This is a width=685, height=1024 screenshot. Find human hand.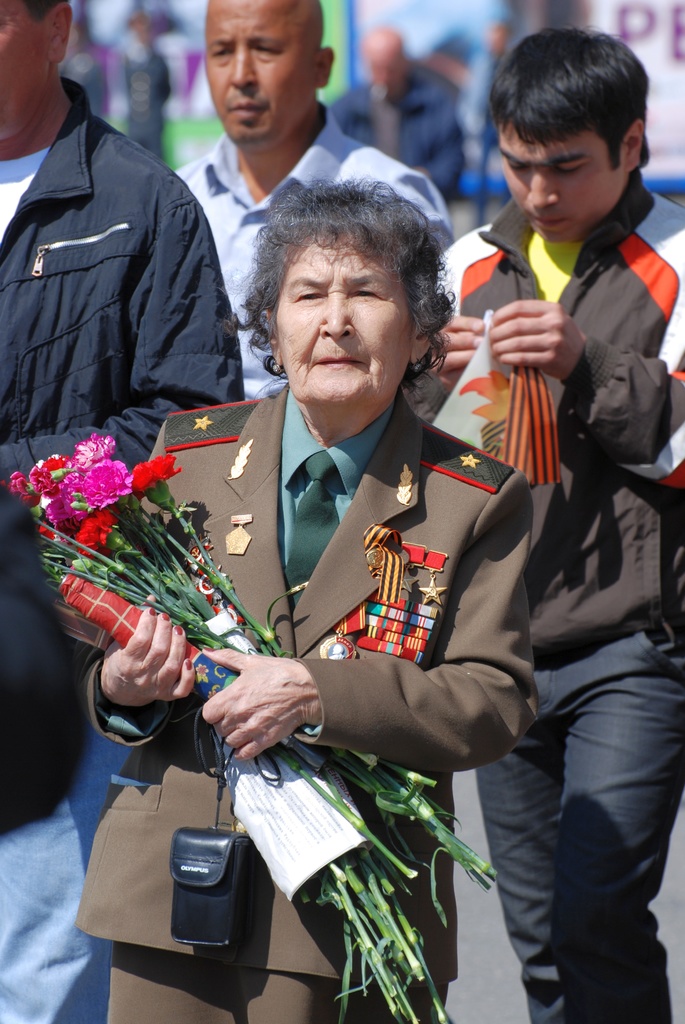
Bounding box: [196, 636, 335, 762].
